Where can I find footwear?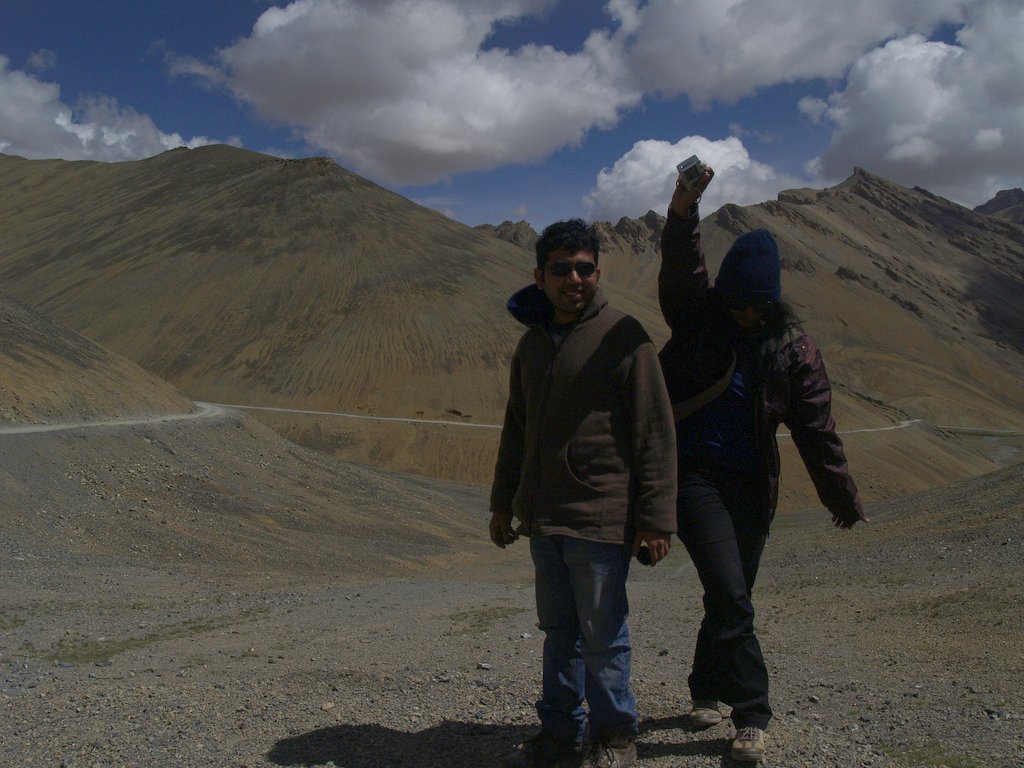
You can find it at {"left": 593, "top": 740, "right": 634, "bottom": 765}.
